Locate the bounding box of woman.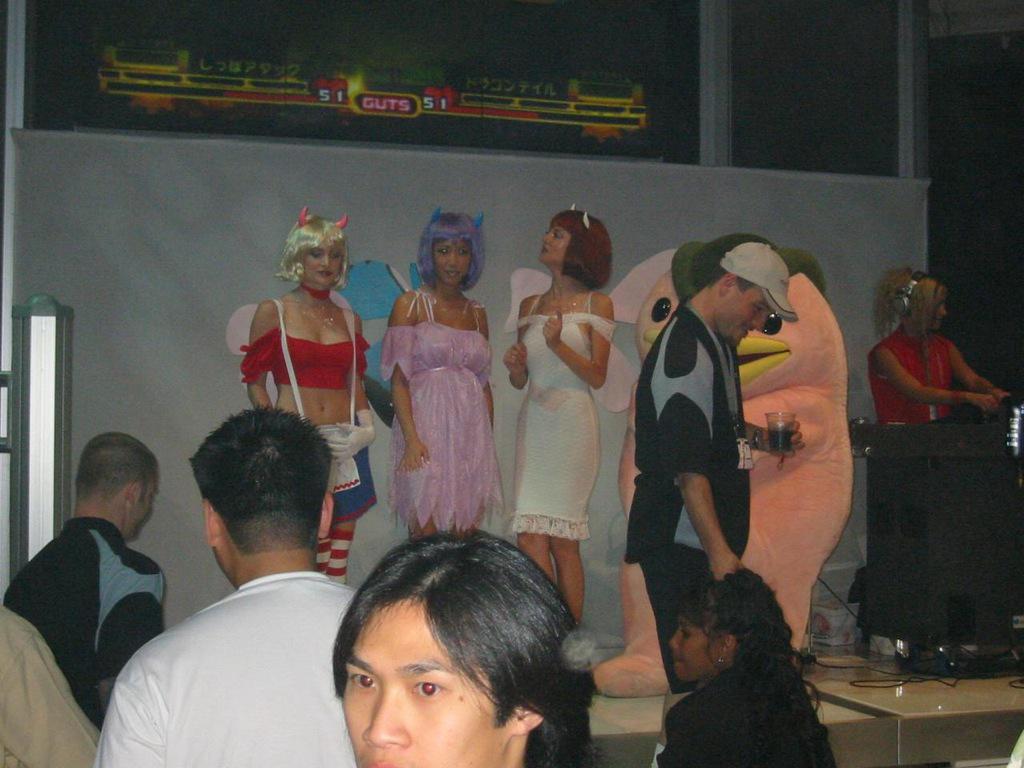
Bounding box: [x1=859, y1=273, x2=1013, y2=610].
